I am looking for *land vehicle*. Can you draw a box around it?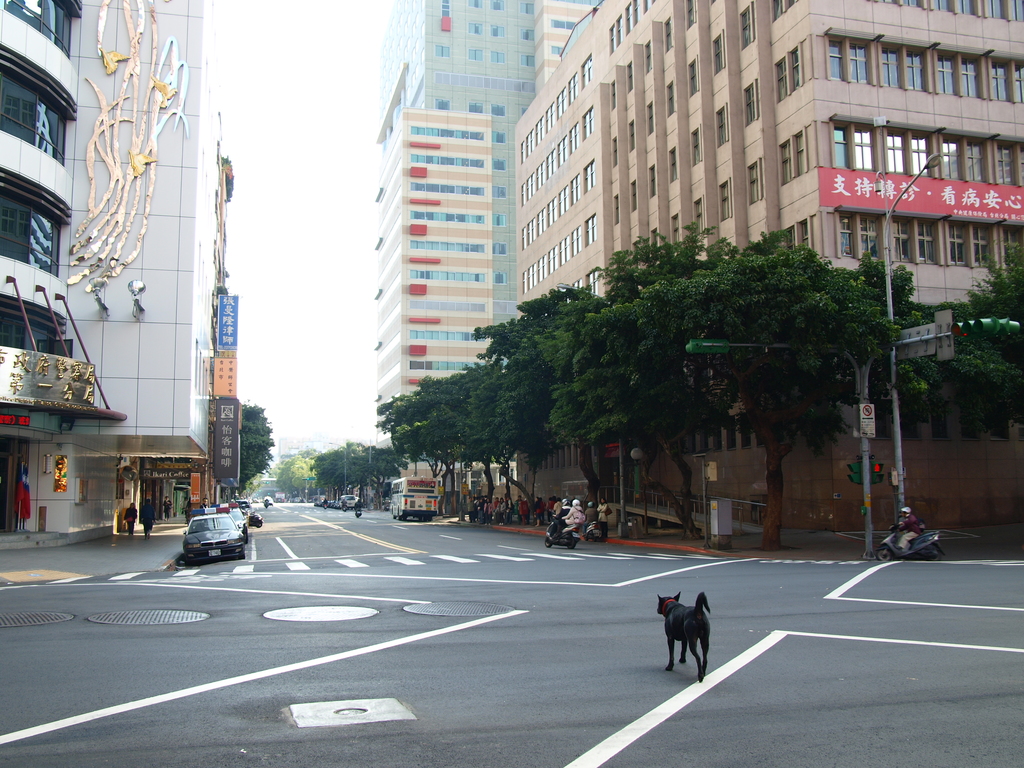
Sure, the bounding box is region(876, 521, 944, 561).
